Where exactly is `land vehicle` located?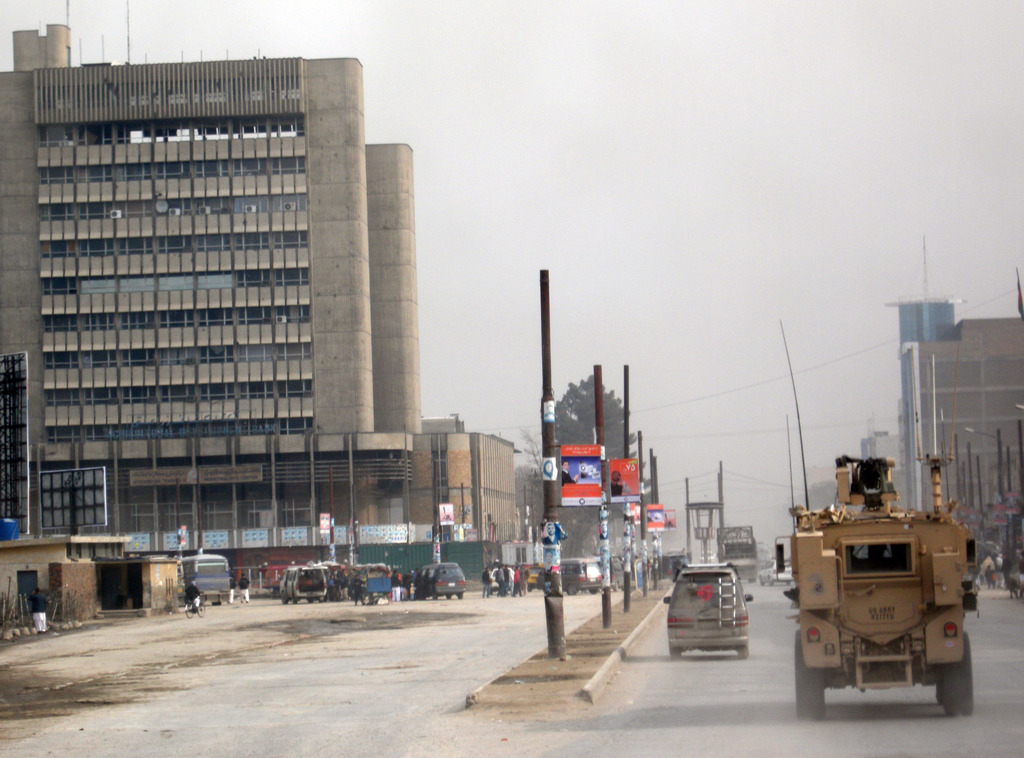
Its bounding box is <region>541, 559, 604, 592</region>.
